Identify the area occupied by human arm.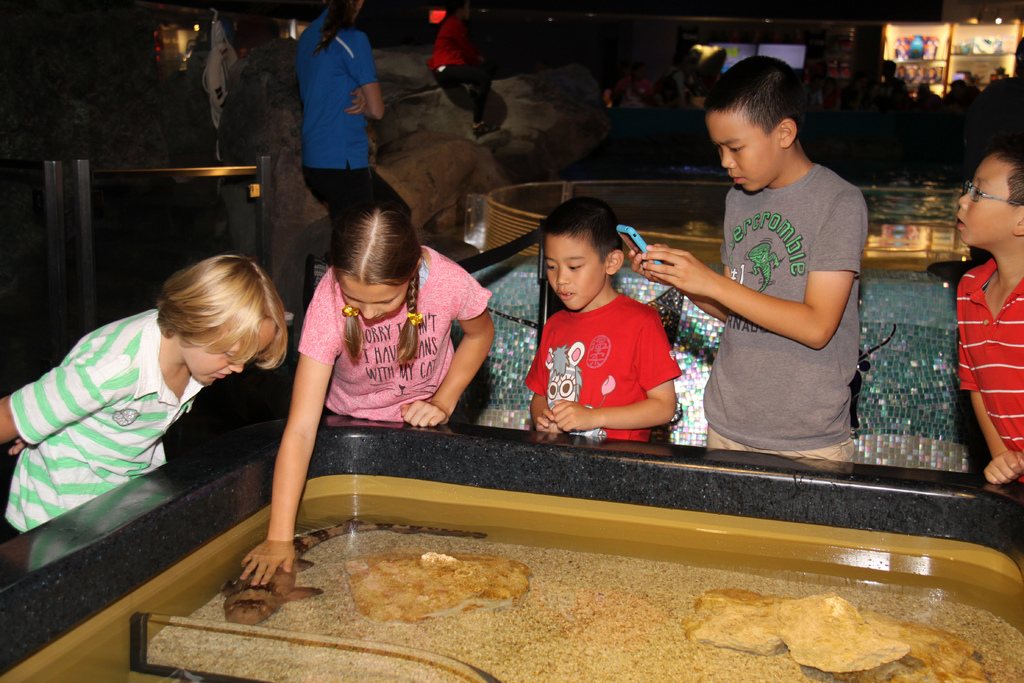
Area: 345,32,388,120.
